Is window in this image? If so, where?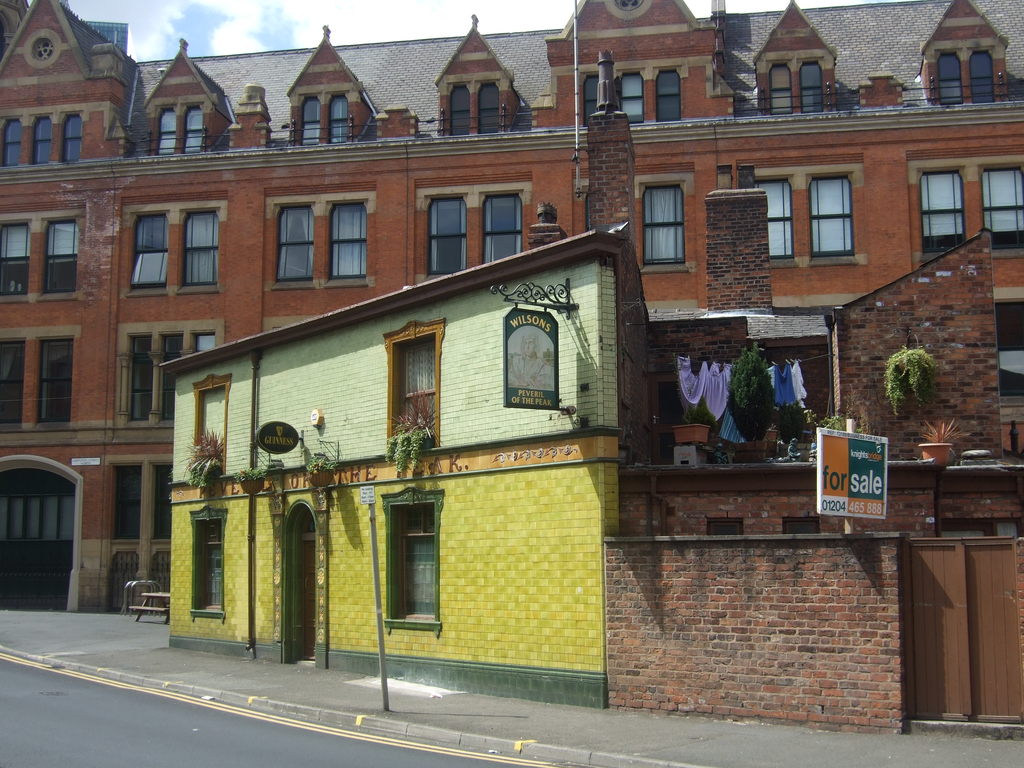
Yes, at bbox=[329, 211, 367, 276].
